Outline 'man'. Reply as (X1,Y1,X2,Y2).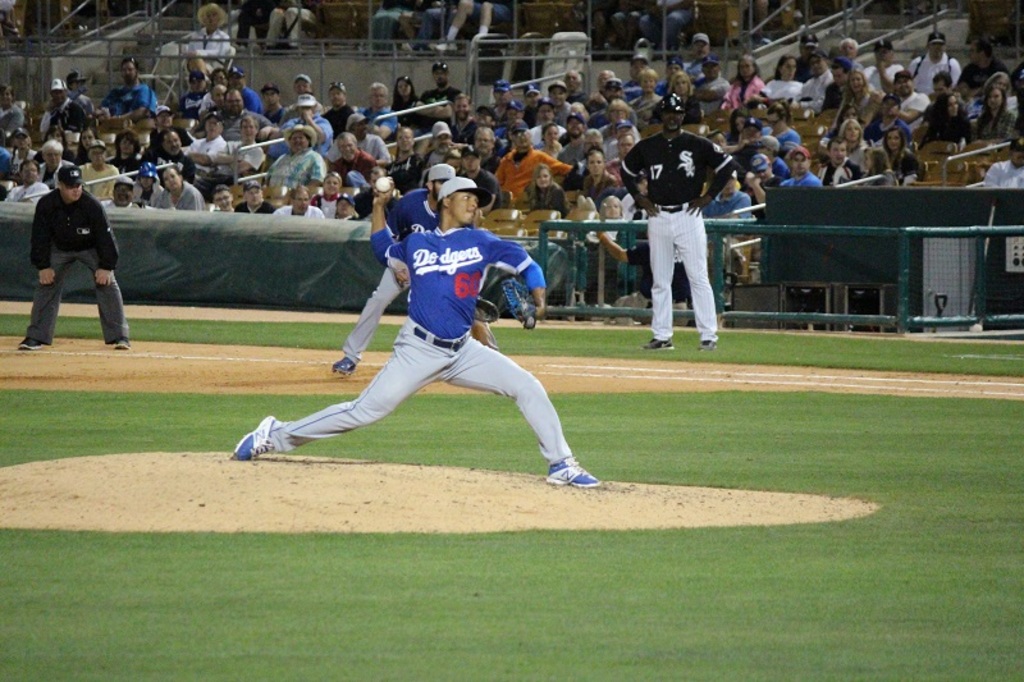
(335,136,371,188).
